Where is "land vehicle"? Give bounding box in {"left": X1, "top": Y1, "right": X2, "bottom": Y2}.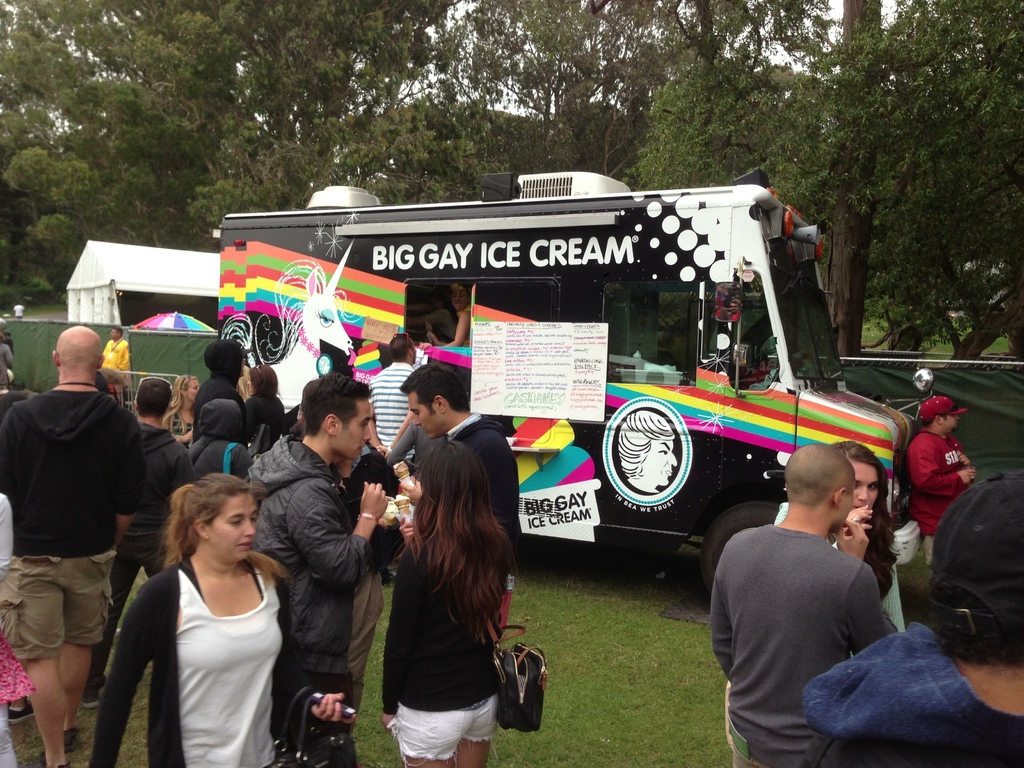
{"left": 164, "top": 170, "right": 895, "bottom": 627}.
